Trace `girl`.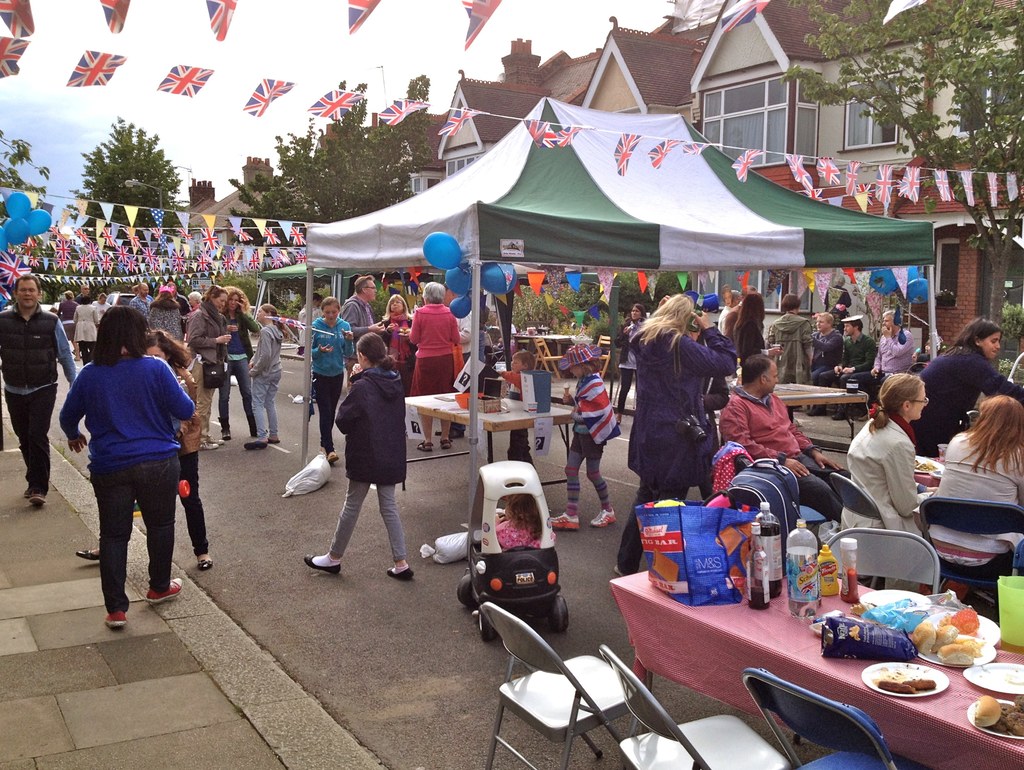
Traced to {"left": 298, "top": 332, "right": 420, "bottom": 591}.
